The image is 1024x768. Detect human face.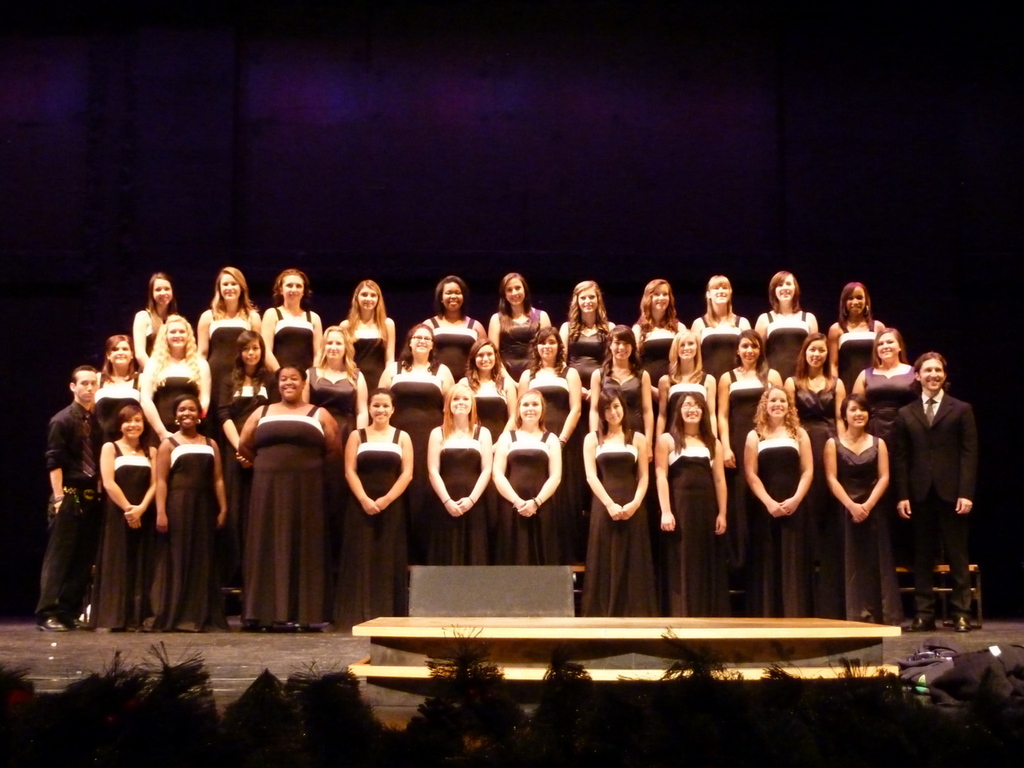
Detection: 104, 336, 133, 371.
